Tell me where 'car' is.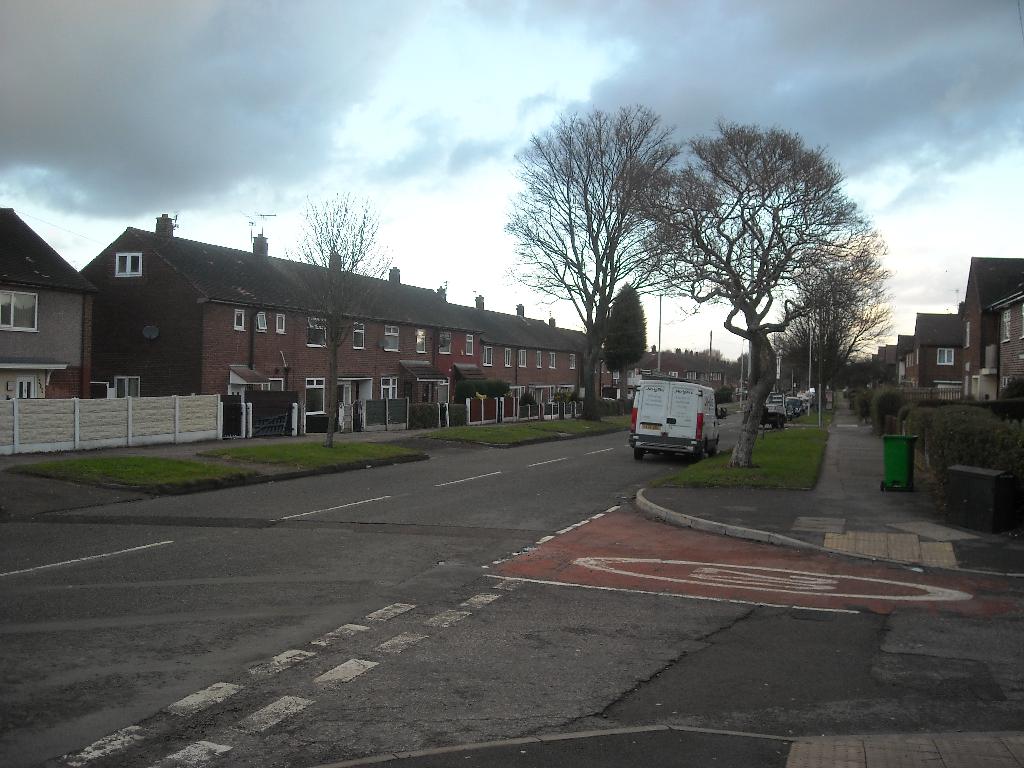
'car' is at 788, 403, 792, 419.
